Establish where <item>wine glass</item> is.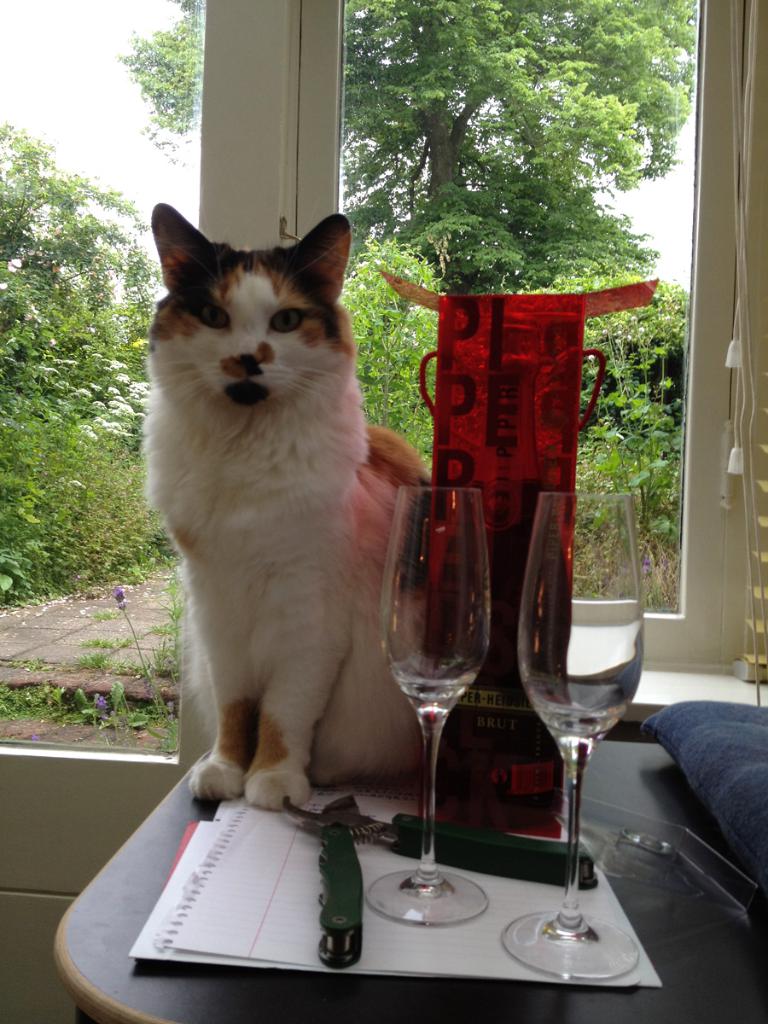
Established at locate(378, 489, 487, 928).
